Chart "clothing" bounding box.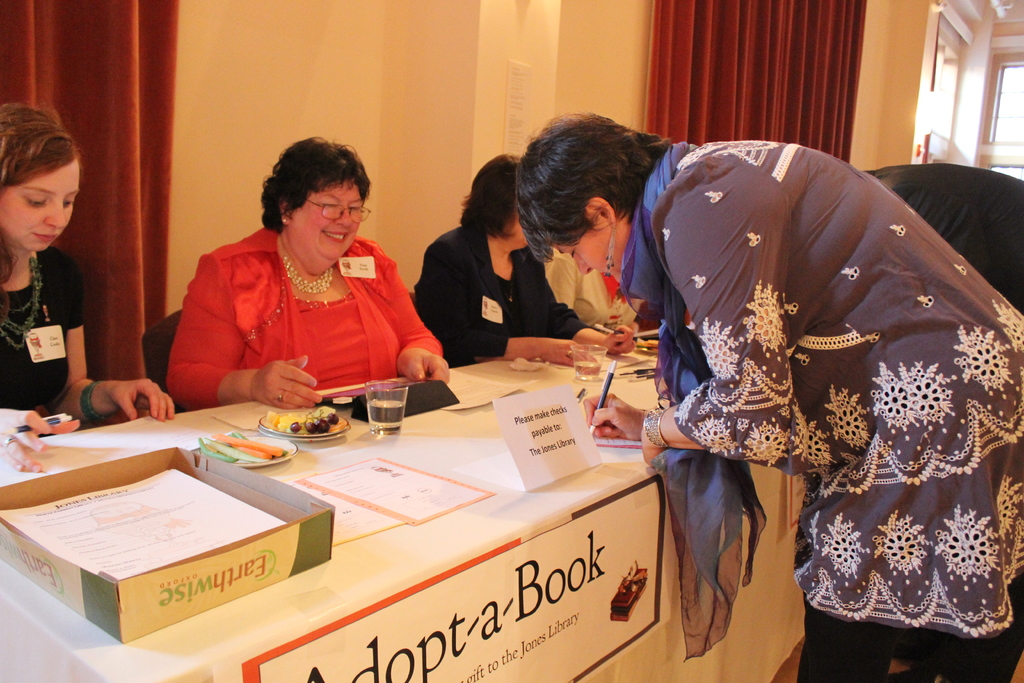
Charted: <bbox>591, 210, 1023, 639</bbox>.
